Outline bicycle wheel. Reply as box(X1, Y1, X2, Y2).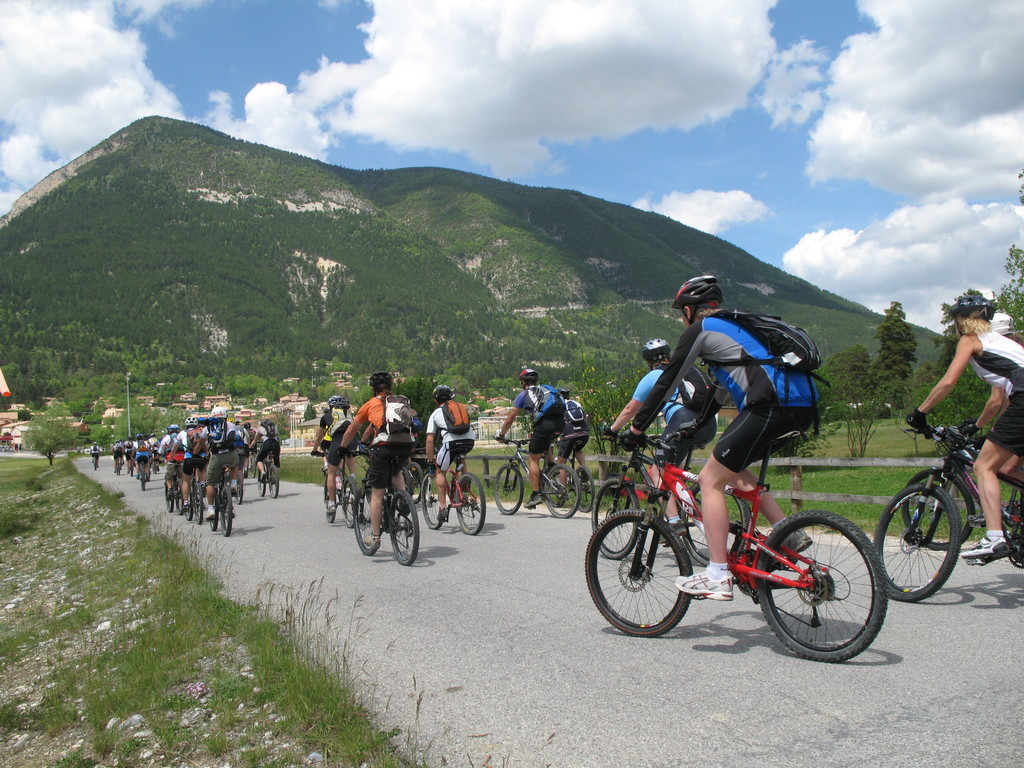
box(492, 466, 523, 515).
